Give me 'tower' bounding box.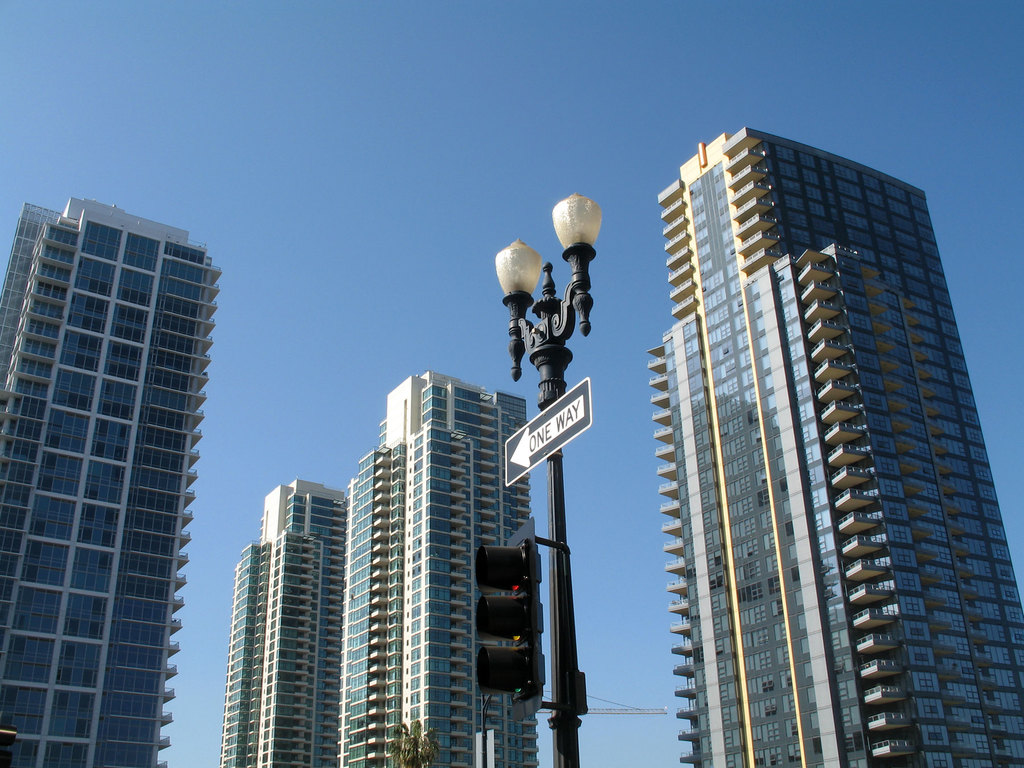
344, 379, 559, 767.
